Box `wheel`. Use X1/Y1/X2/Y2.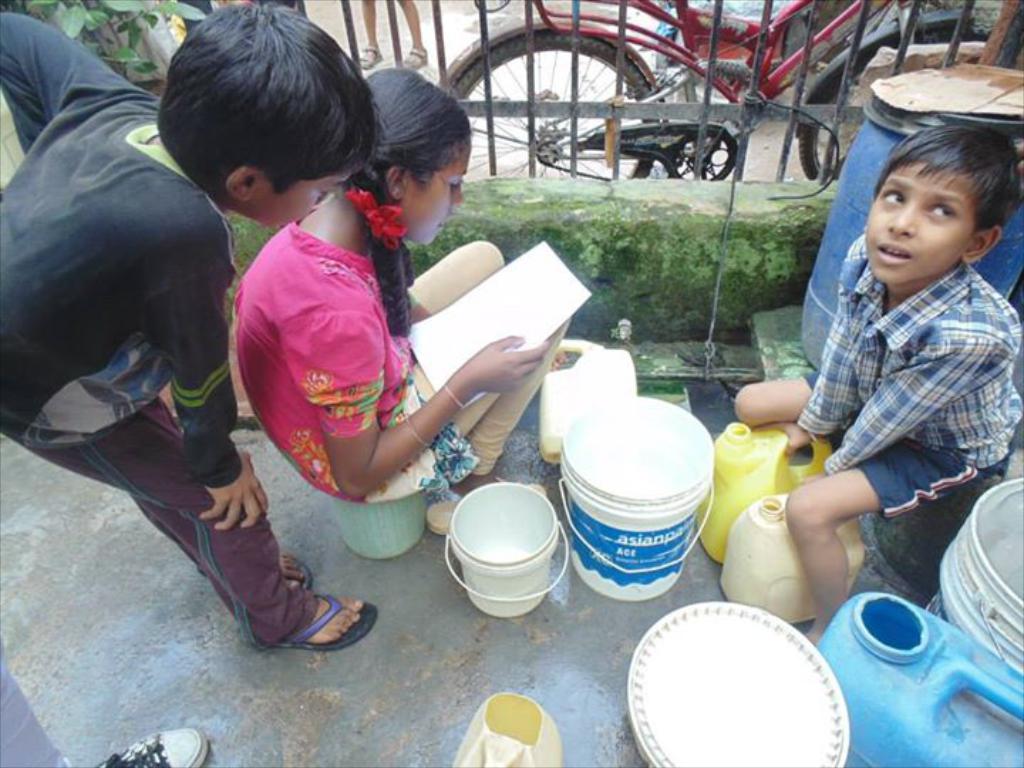
445/28/664/188.
